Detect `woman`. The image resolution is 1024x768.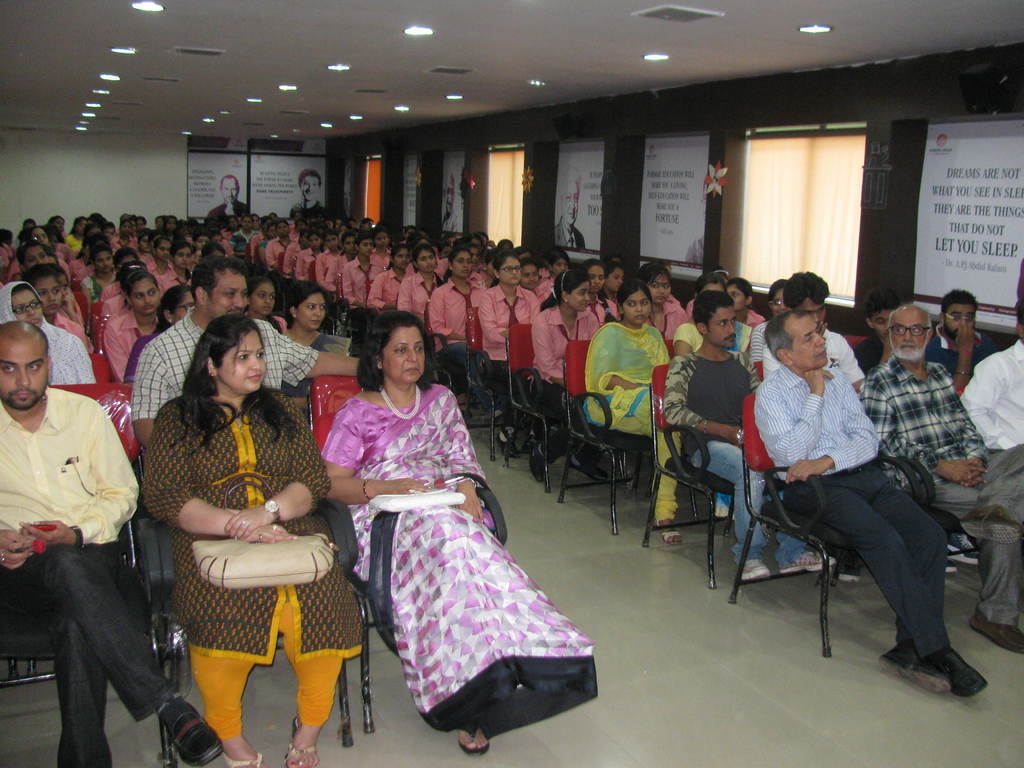
<box>67,238,113,282</box>.
